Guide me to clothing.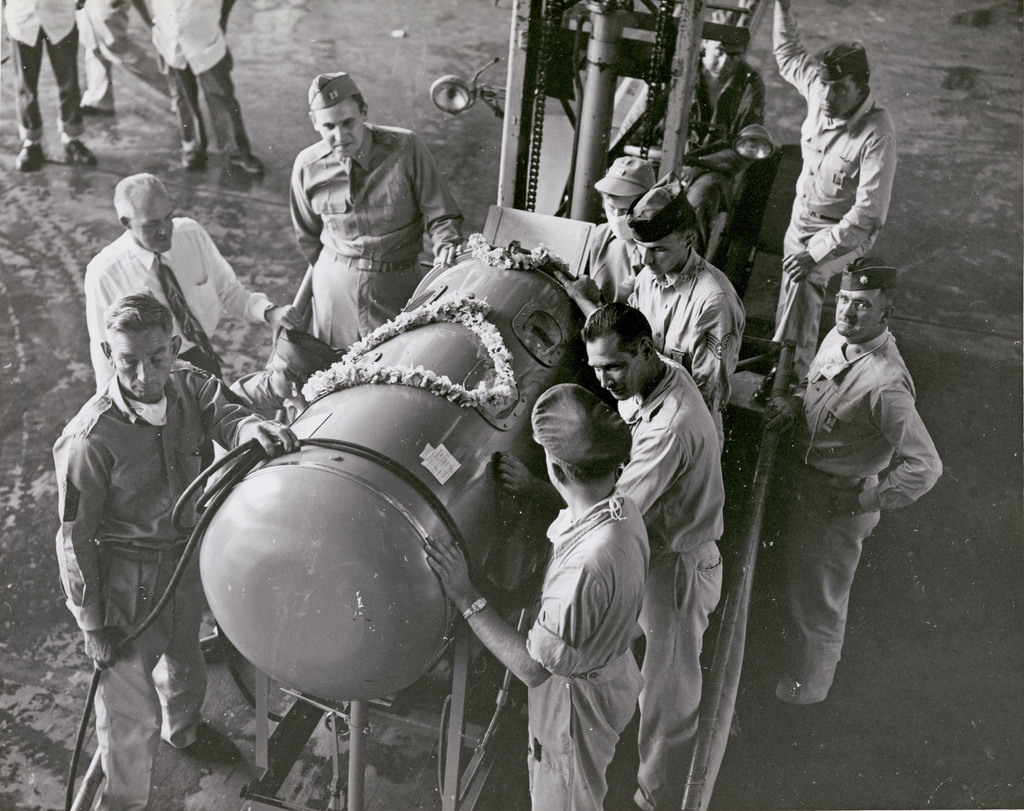
Guidance: box=[584, 227, 639, 311].
